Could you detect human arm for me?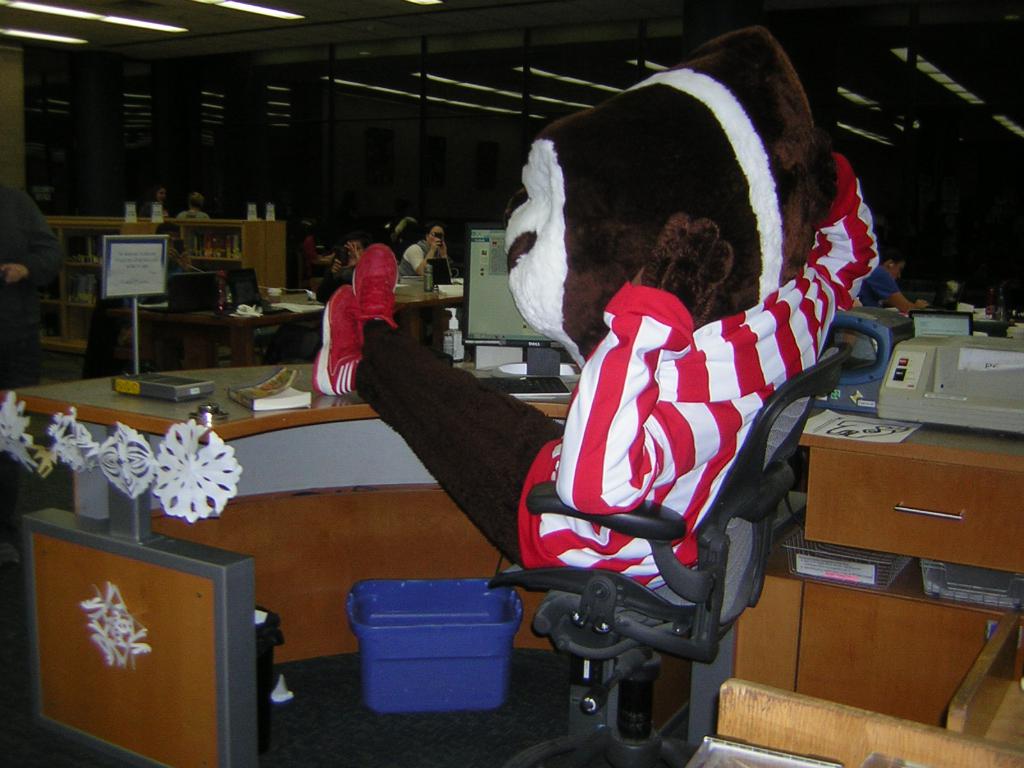
Detection result: bbox=[0, 193, 74, 287].
